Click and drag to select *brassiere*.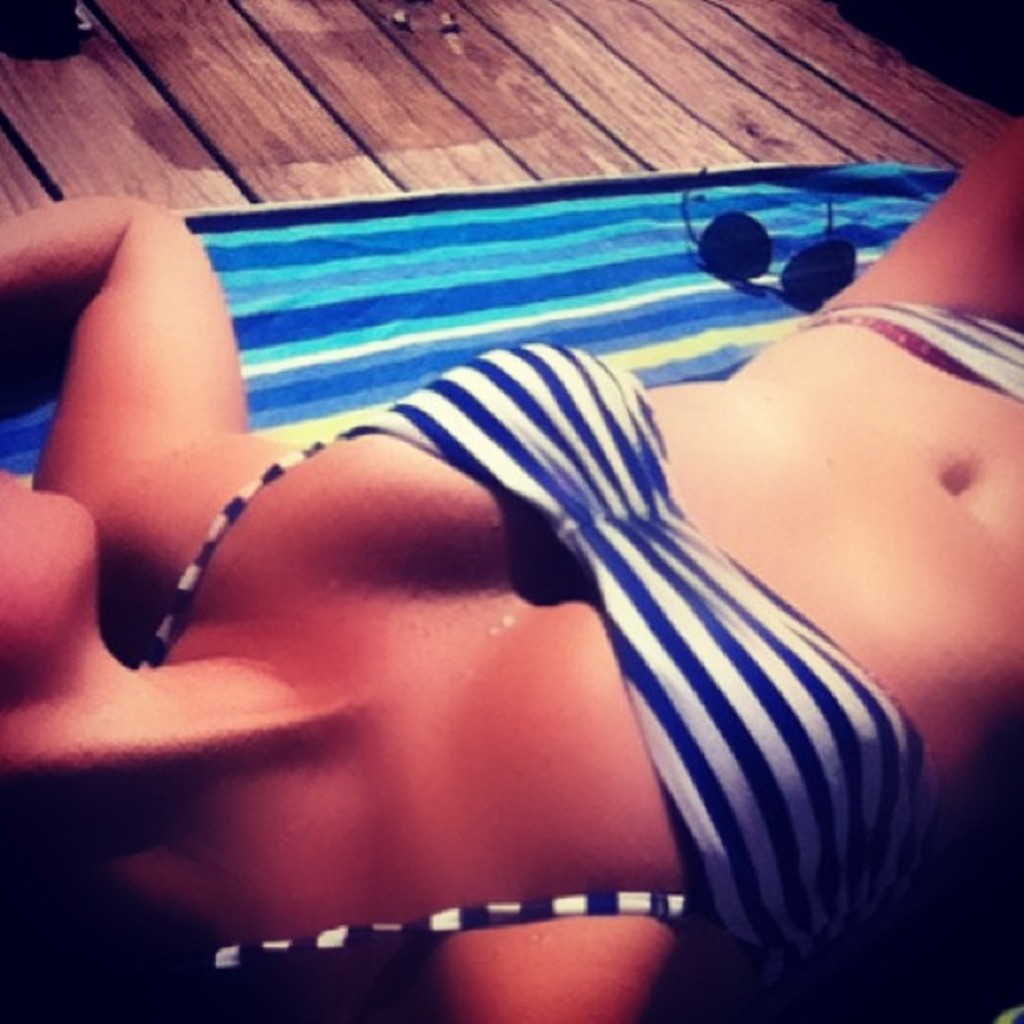
Selection: (left=137, top=335, right=924, bottom=1017).
